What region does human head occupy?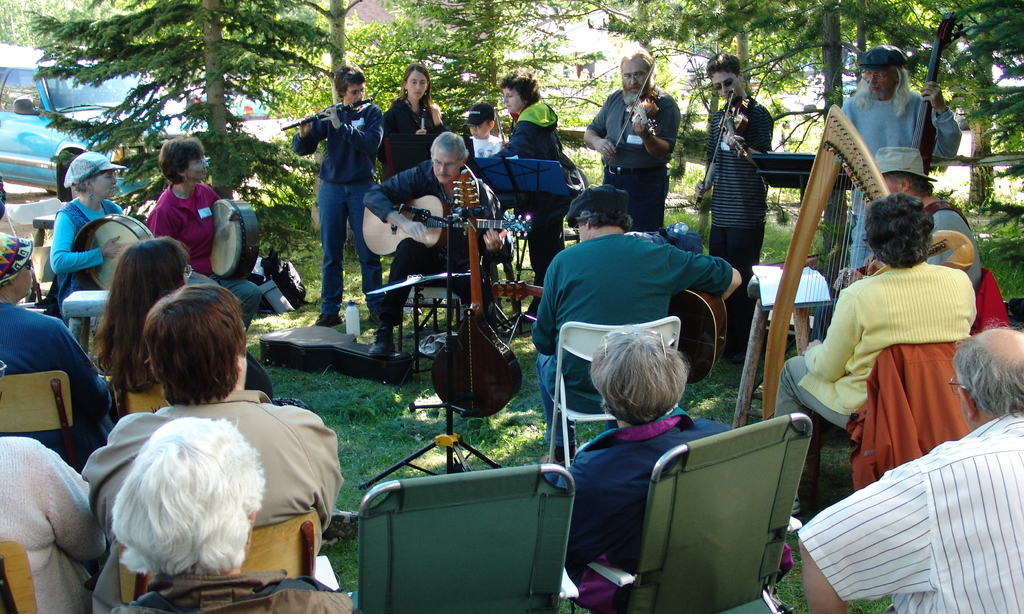
{"x1": 161, "y1": 139, "x2": 206, "y2": 179}.
